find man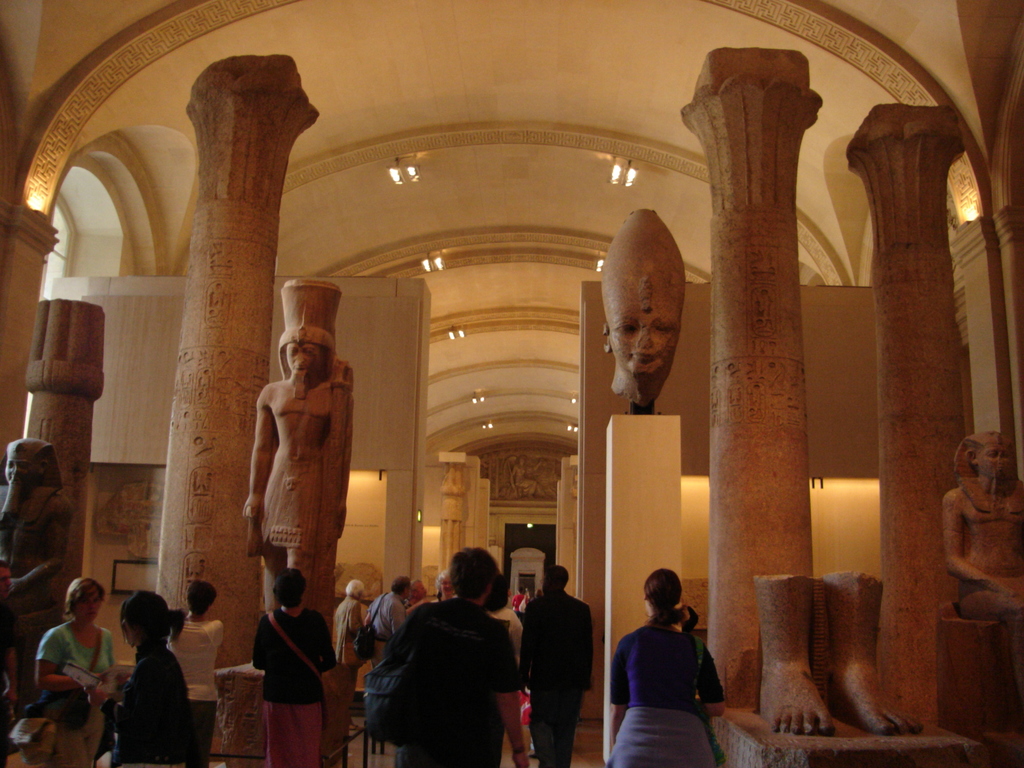
<region>404, 577, 431, 612</region>
